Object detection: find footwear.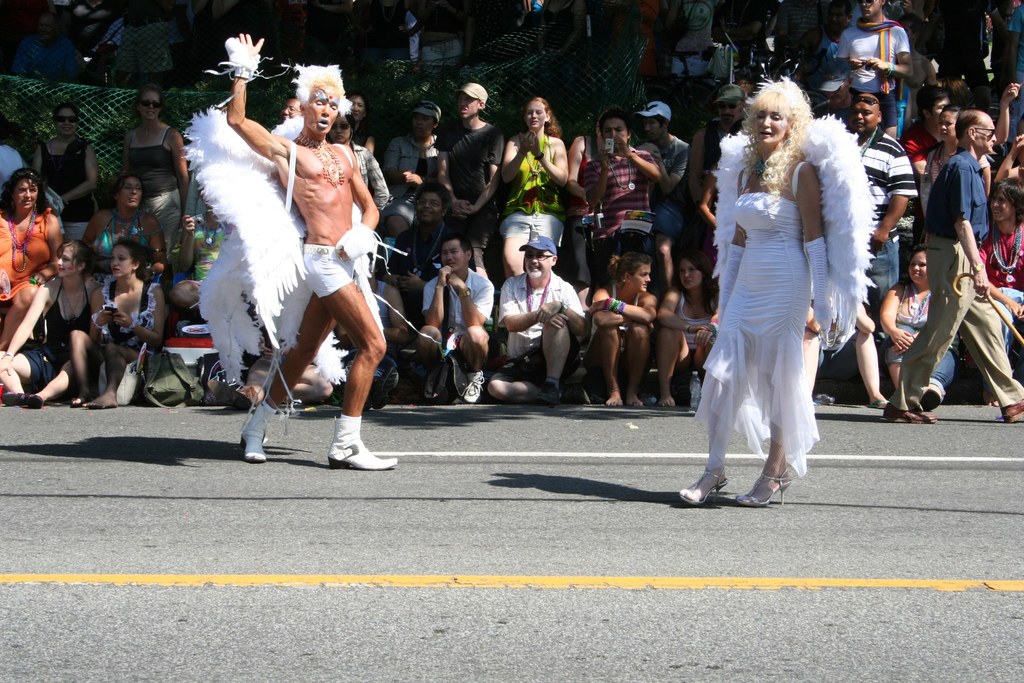
225/396/276/464.
